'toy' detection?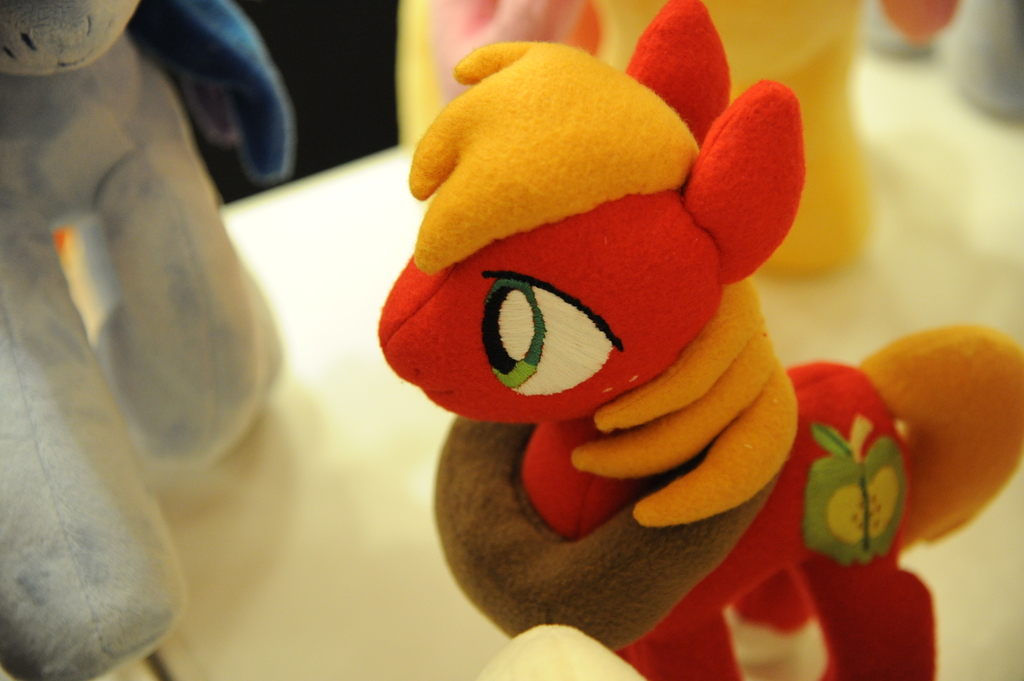
Rect(0, 0, 291, 680)
